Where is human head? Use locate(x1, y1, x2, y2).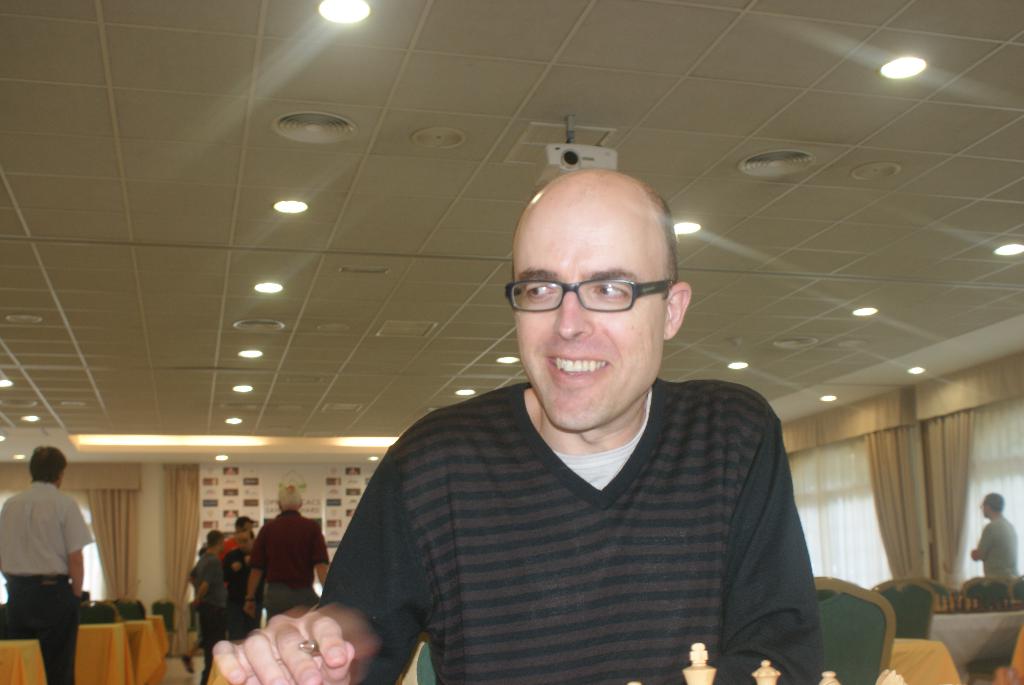
locate(980, 494, 1004, 517).
